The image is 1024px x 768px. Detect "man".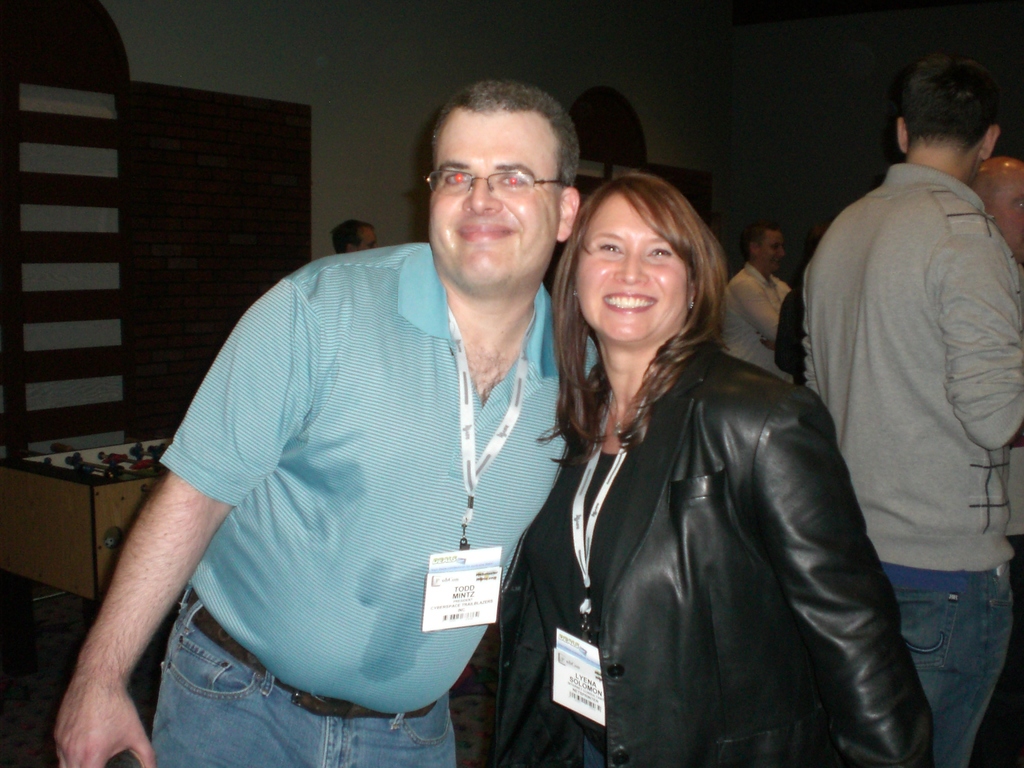
Detection: <region>111, 106, 612, 765</region>.
